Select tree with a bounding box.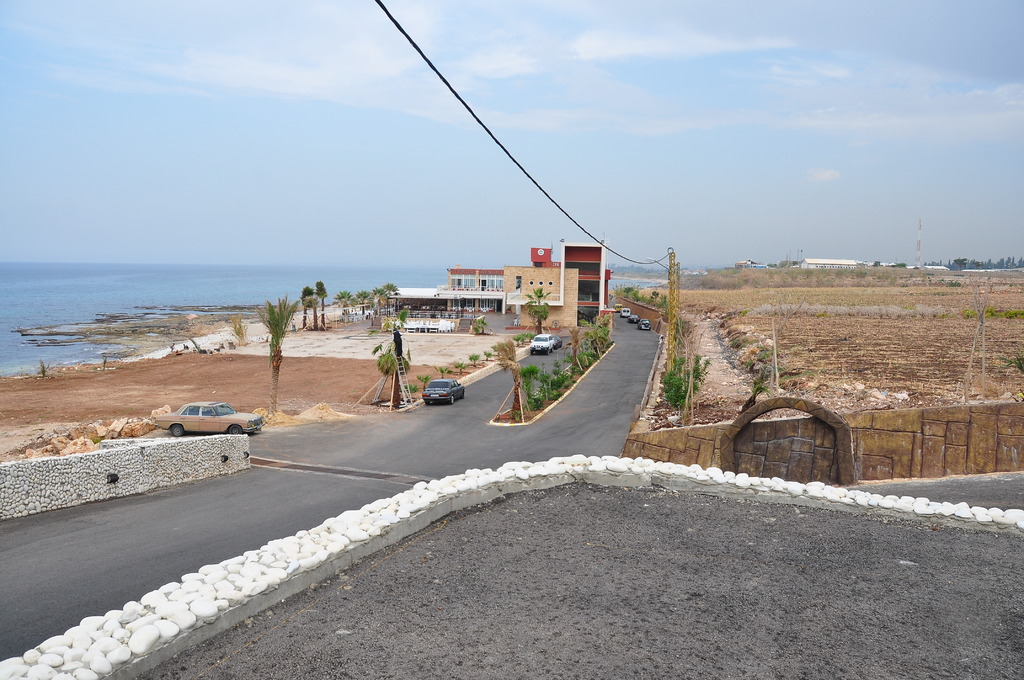
(x1=520, y1=286, x2=553, y2=335).
